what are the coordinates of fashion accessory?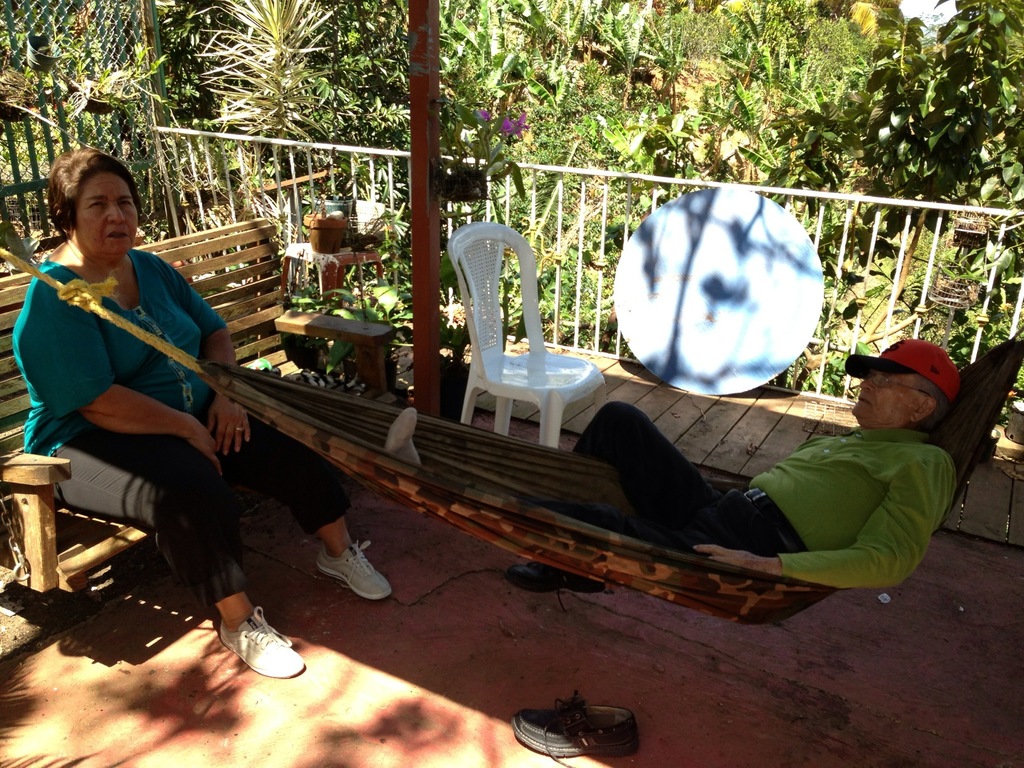
pyautogui.locateOnScreen(845, 339, 962, 401).
